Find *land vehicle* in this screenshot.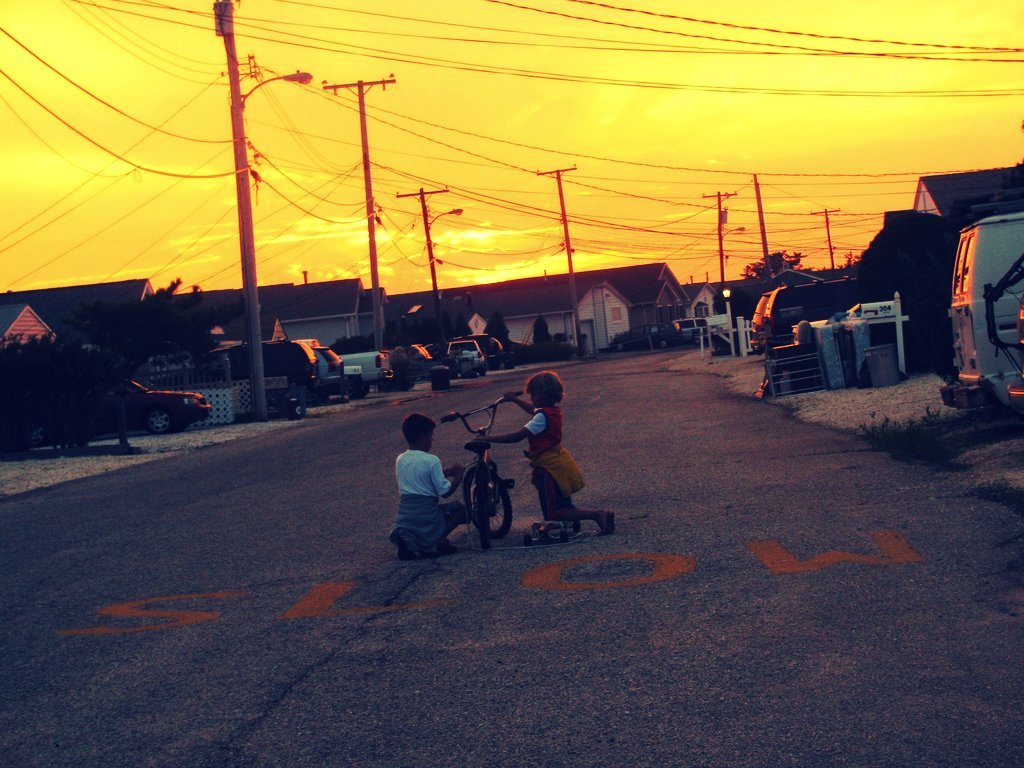
The bounding box for *land vehicle* is (x1=410, y1=344, x2=444, y2=377).
